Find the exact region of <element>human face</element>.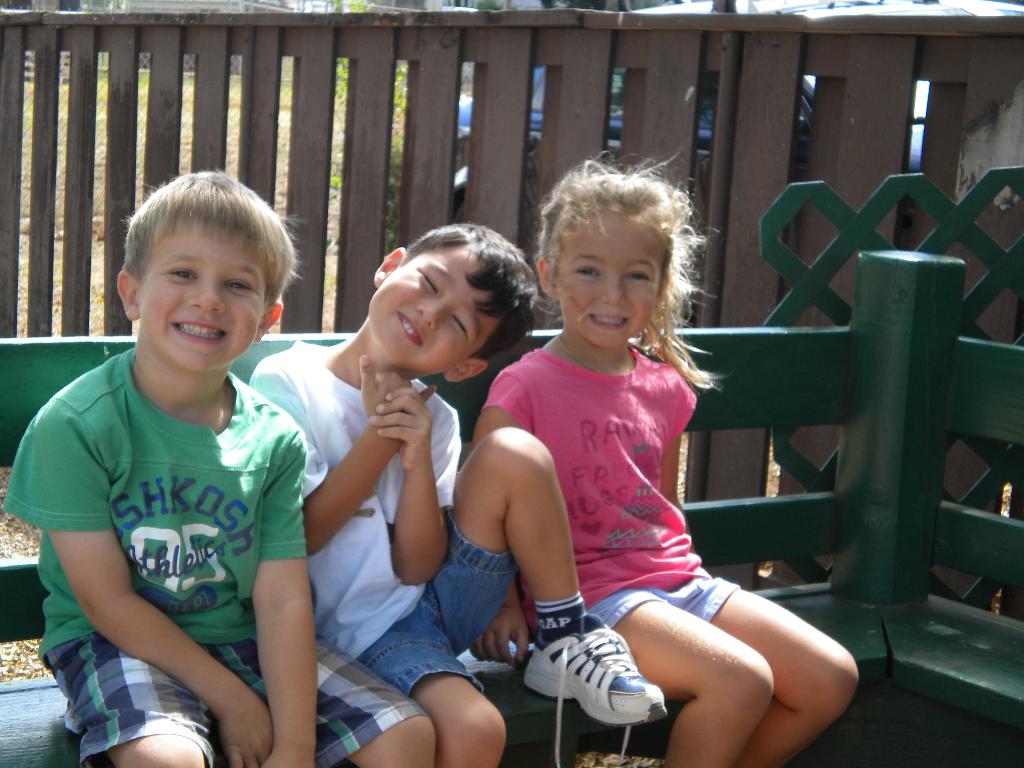
Exact region: (139,225,266,371).
